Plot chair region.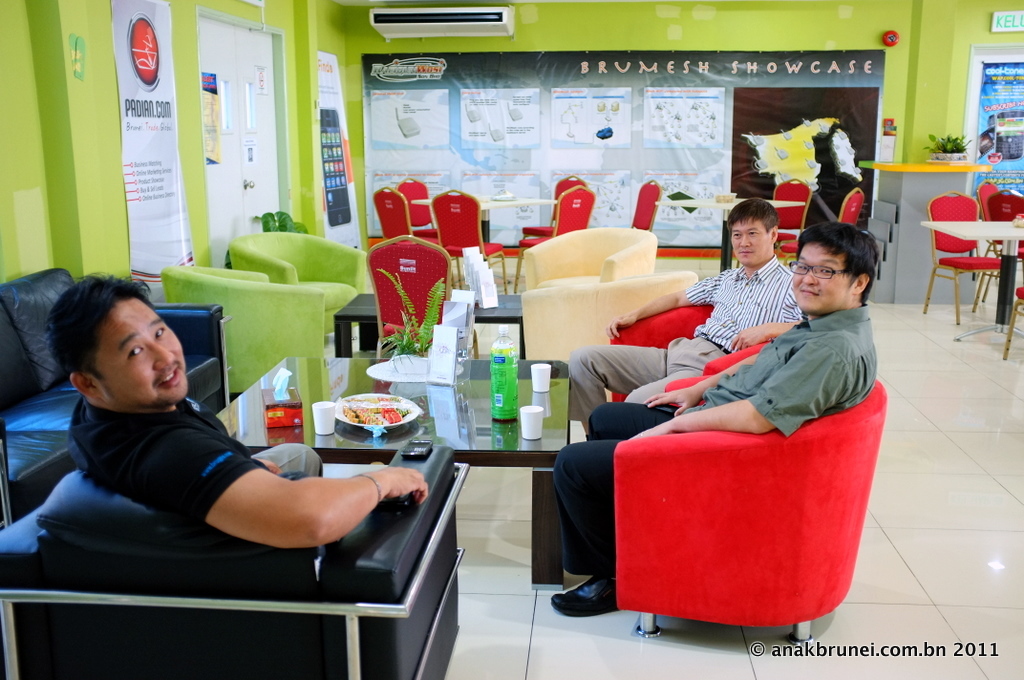
Plotted at 630 180 662 233.
